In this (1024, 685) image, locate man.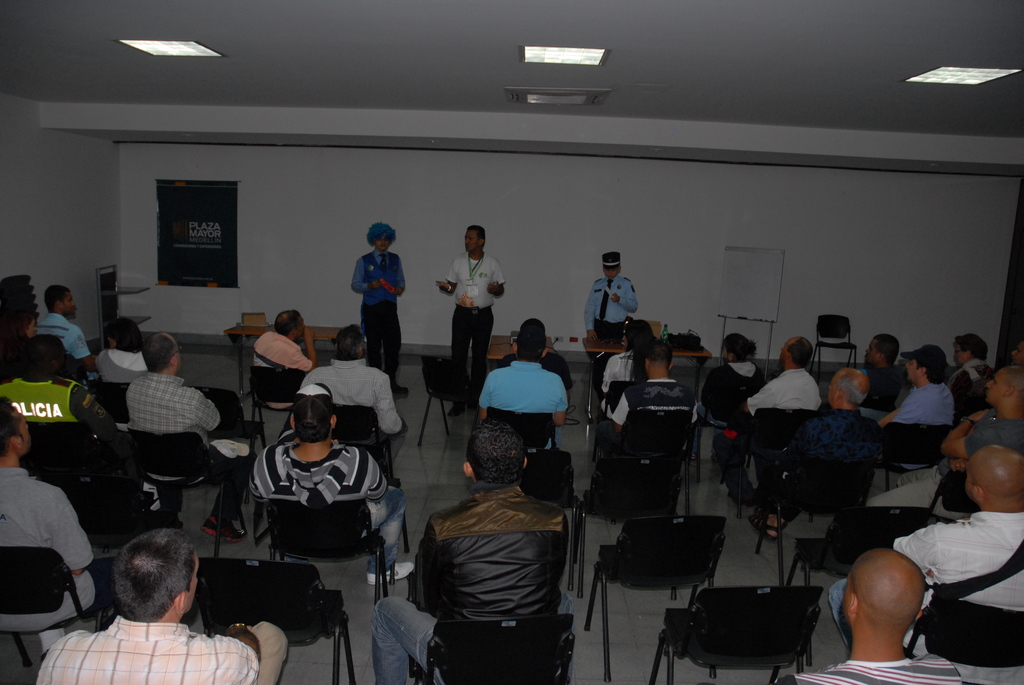
Bounding box: 251,306,320,441.
